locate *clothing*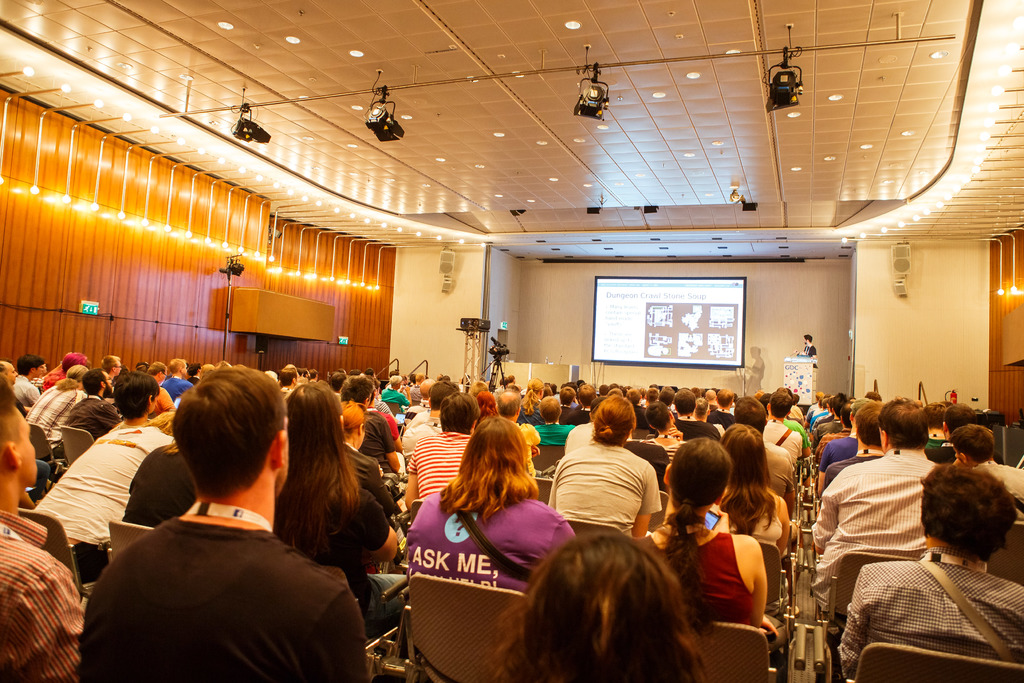
79 511 378 682
